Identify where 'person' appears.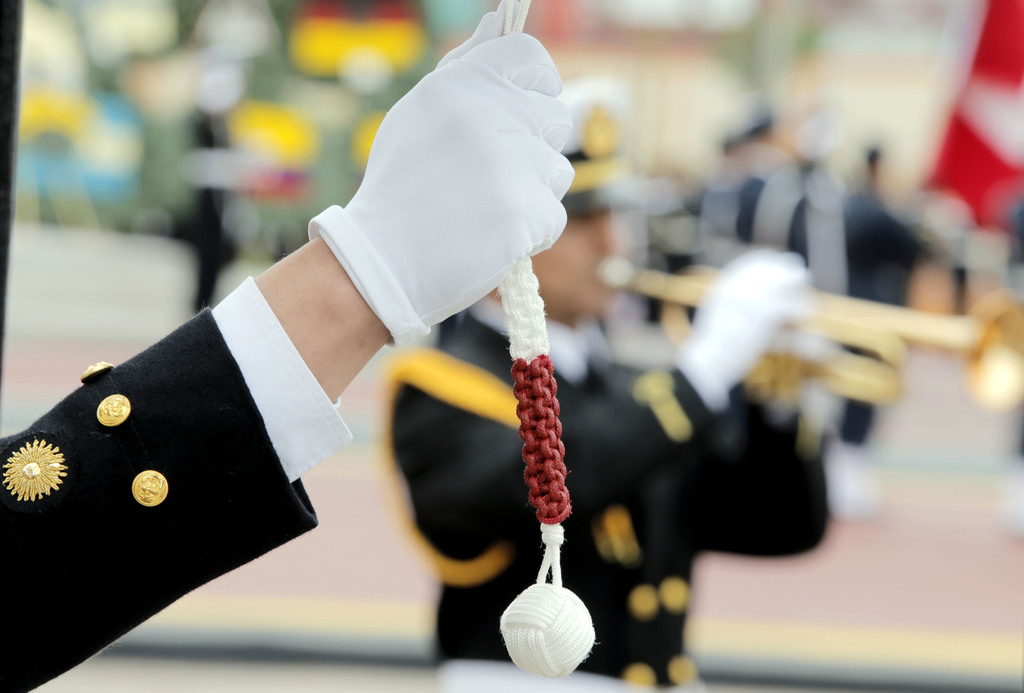
Appears at bbox(384, 81, 829, 692).
